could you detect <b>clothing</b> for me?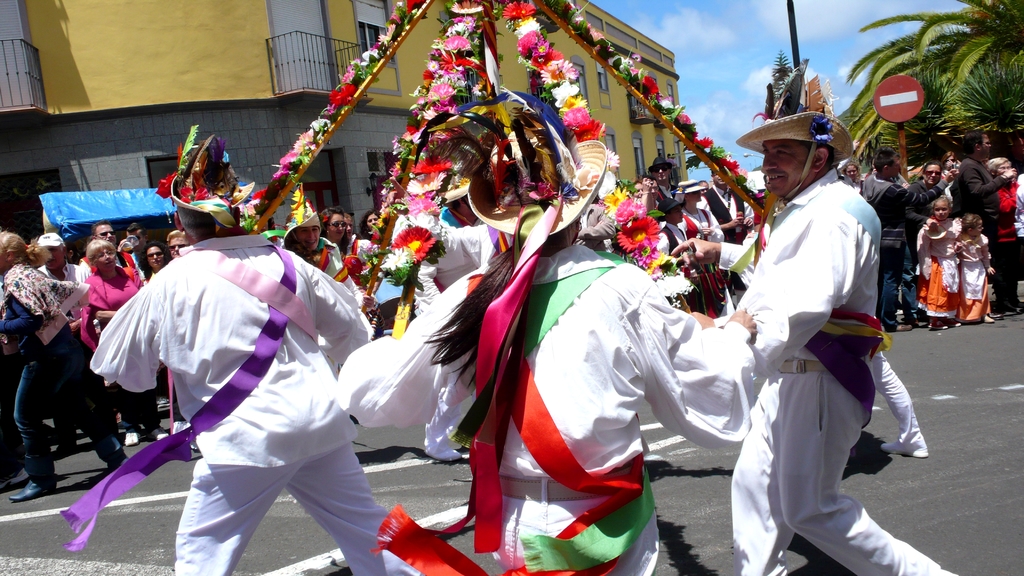
Detection result: region(948, 157, 1012, 288).
